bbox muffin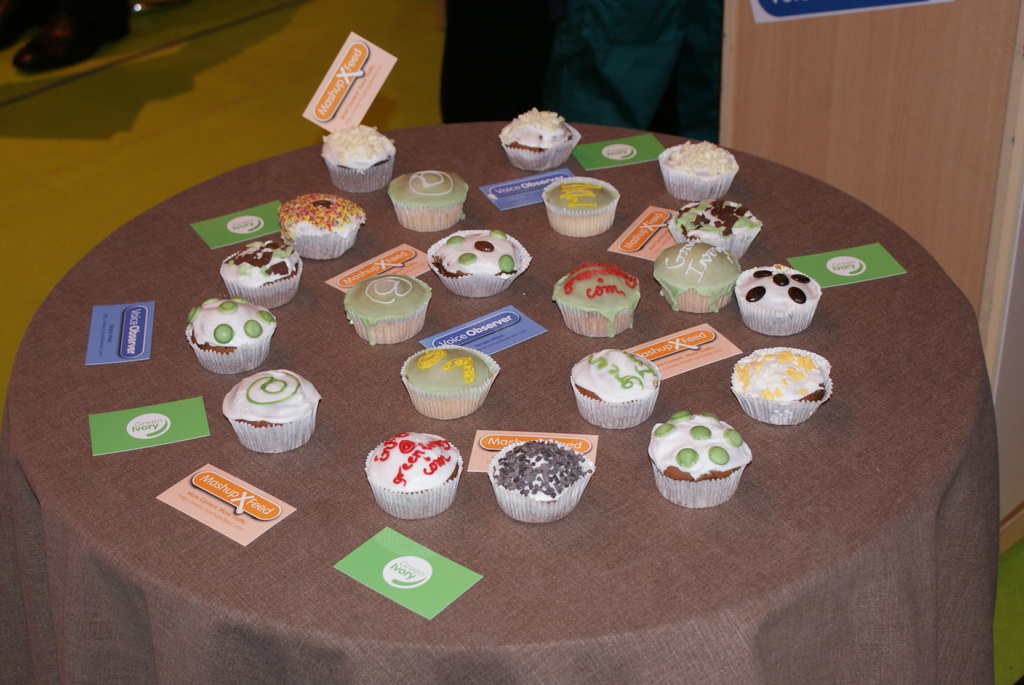
detection(387, 167, 472, 231)
